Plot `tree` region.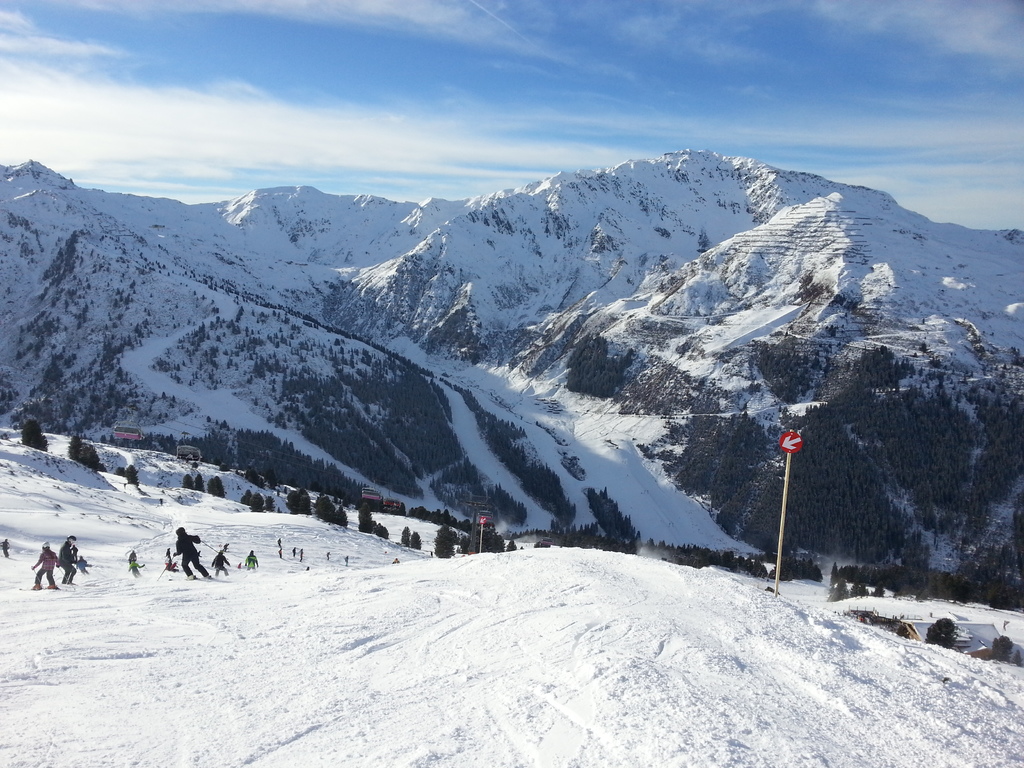
Plotted at <region>210, 471, 225, 497</region>.
